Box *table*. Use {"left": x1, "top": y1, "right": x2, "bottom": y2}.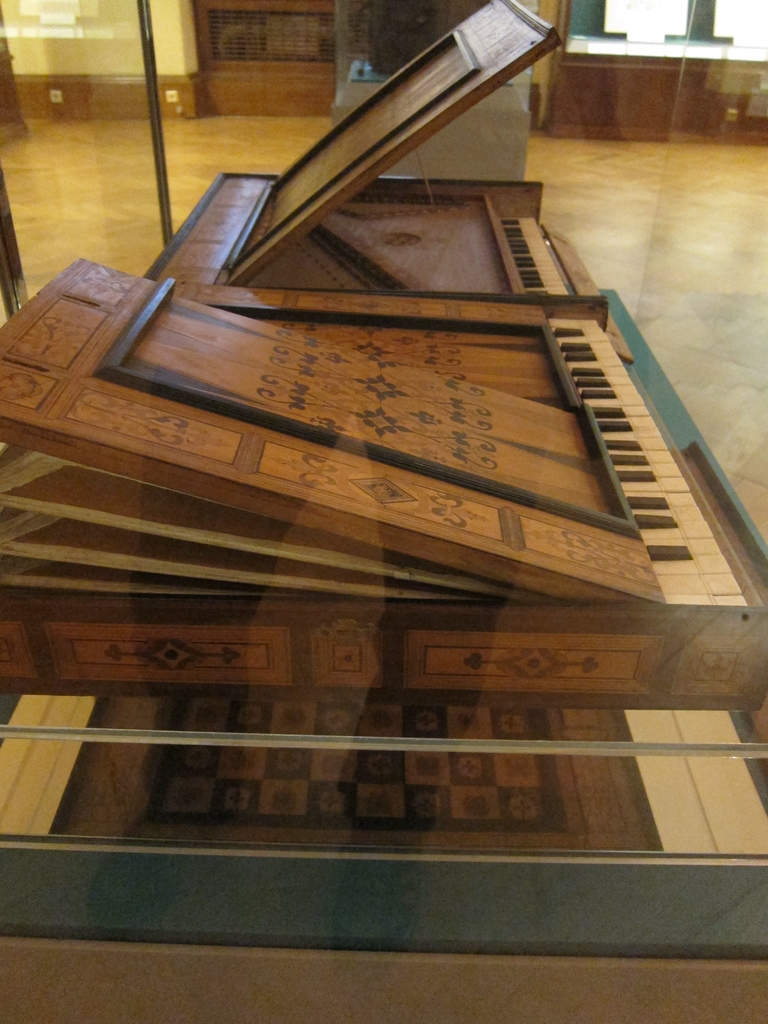
{"left": 540, "top": 22, "right": 767, "bottom": 154}.
